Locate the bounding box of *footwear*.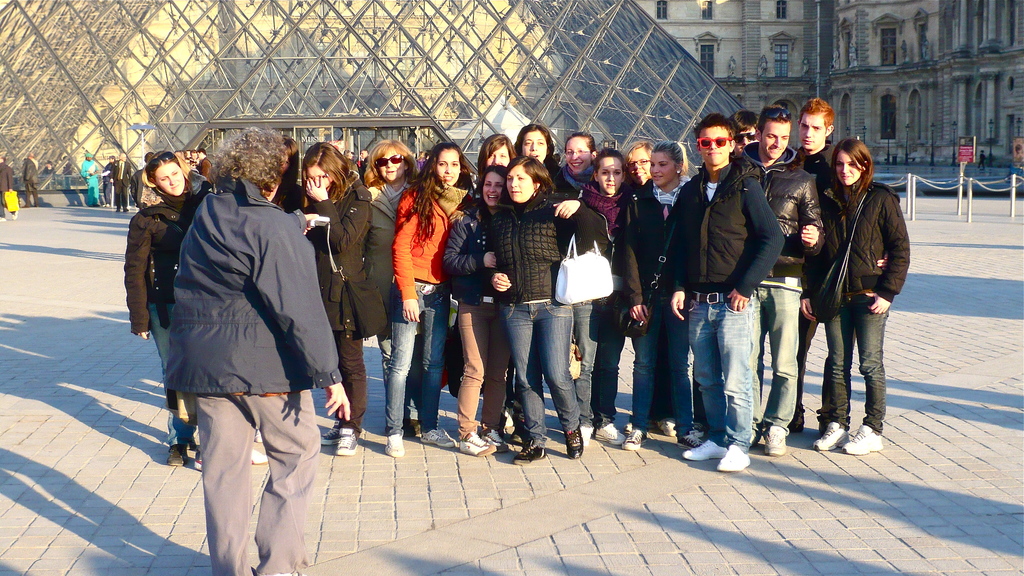
Bounding box: 761, 426, 787, 456.
